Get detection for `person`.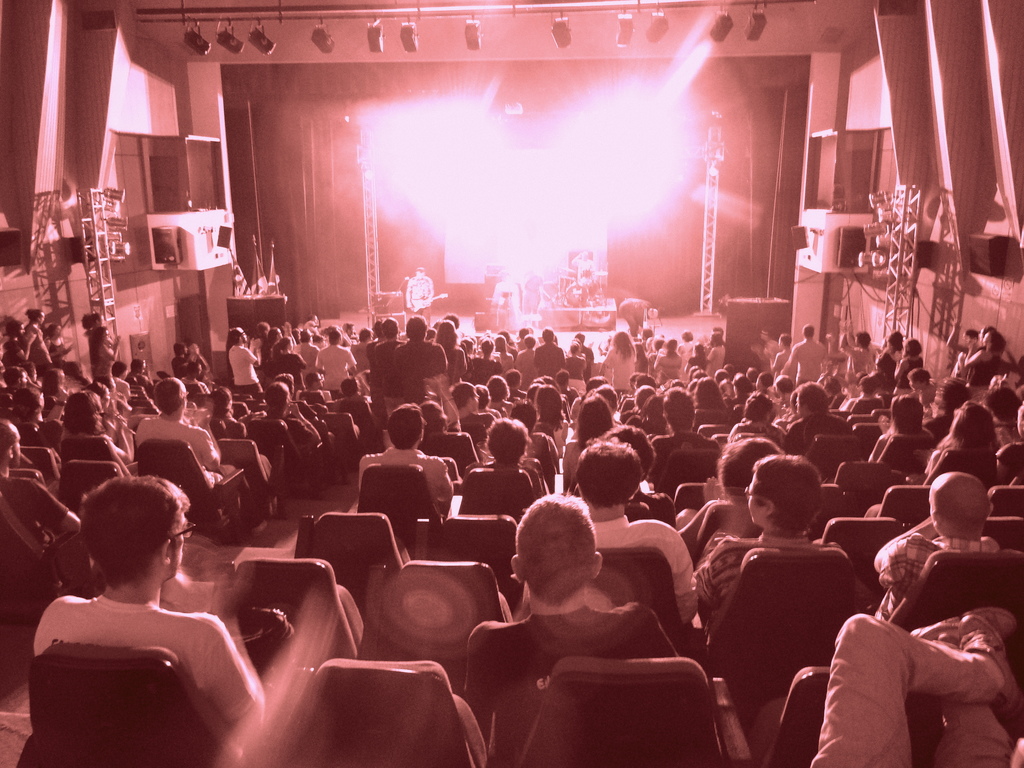
Detection: BBox(456, 484, 679, 758).
